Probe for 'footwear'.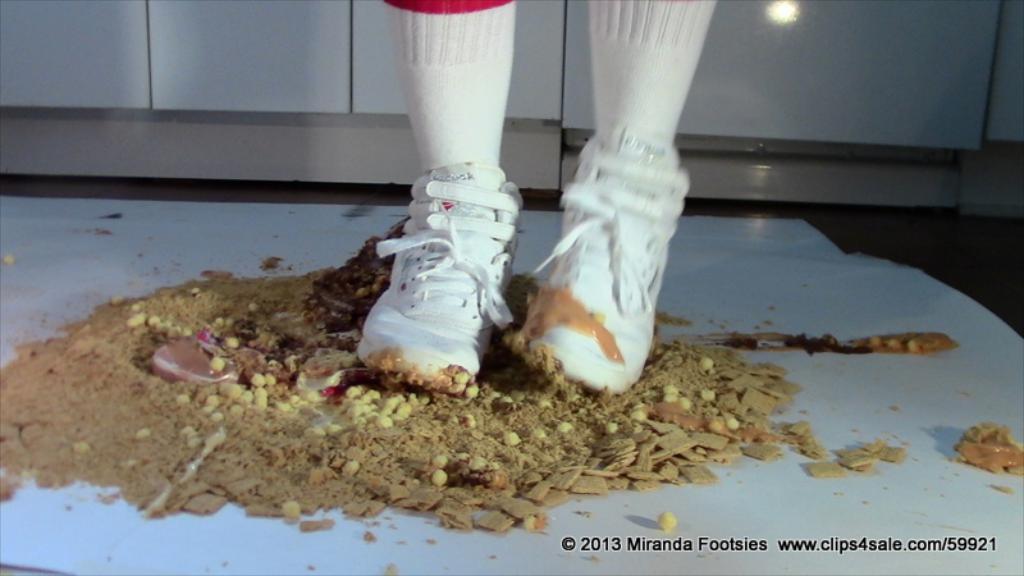
Probe result: x1=344 y1=156 x2=517 y2=388.
